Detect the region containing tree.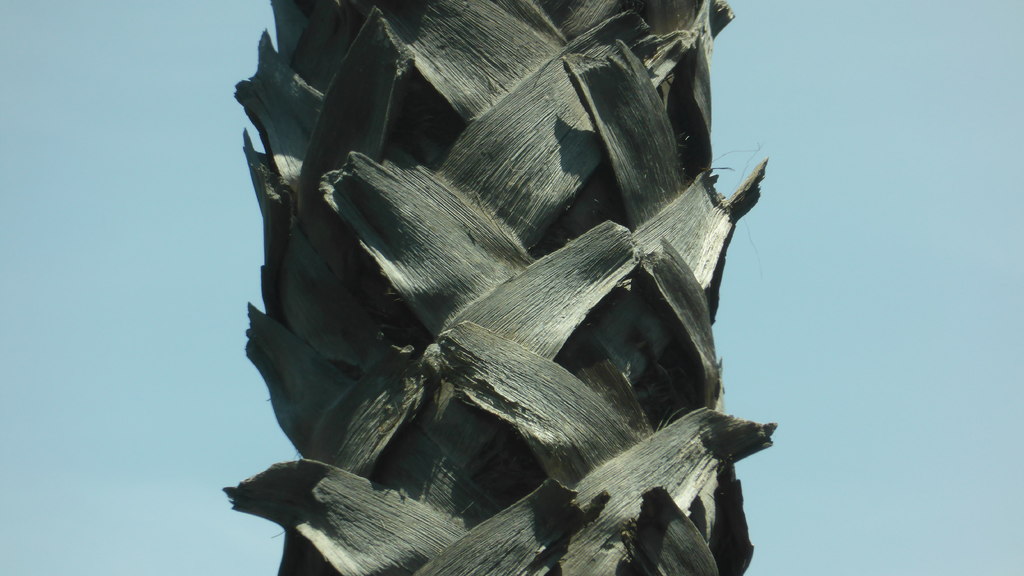
225 0 788 575.
